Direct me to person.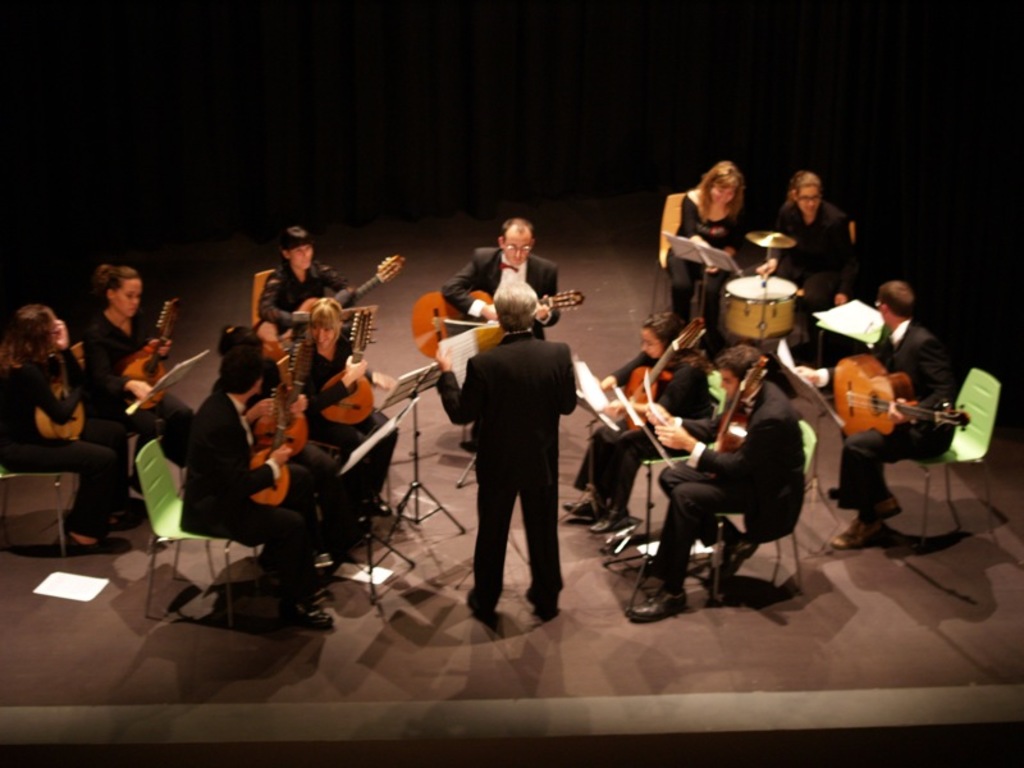
Direction: 659, 159, 748, 335.
